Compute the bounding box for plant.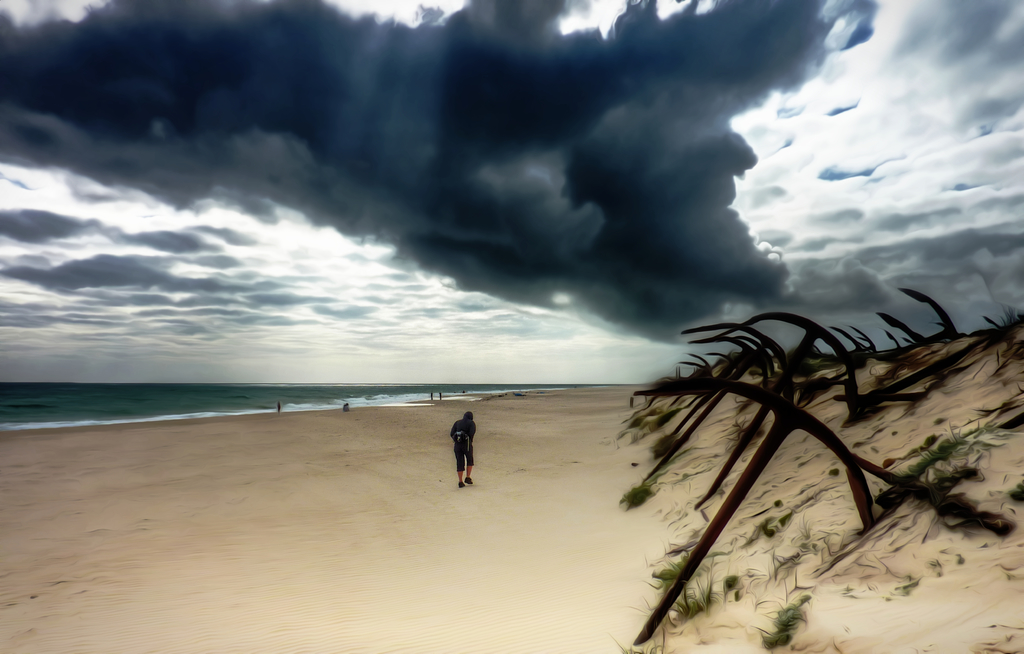
l=868, t=425, r=973, b=512.
